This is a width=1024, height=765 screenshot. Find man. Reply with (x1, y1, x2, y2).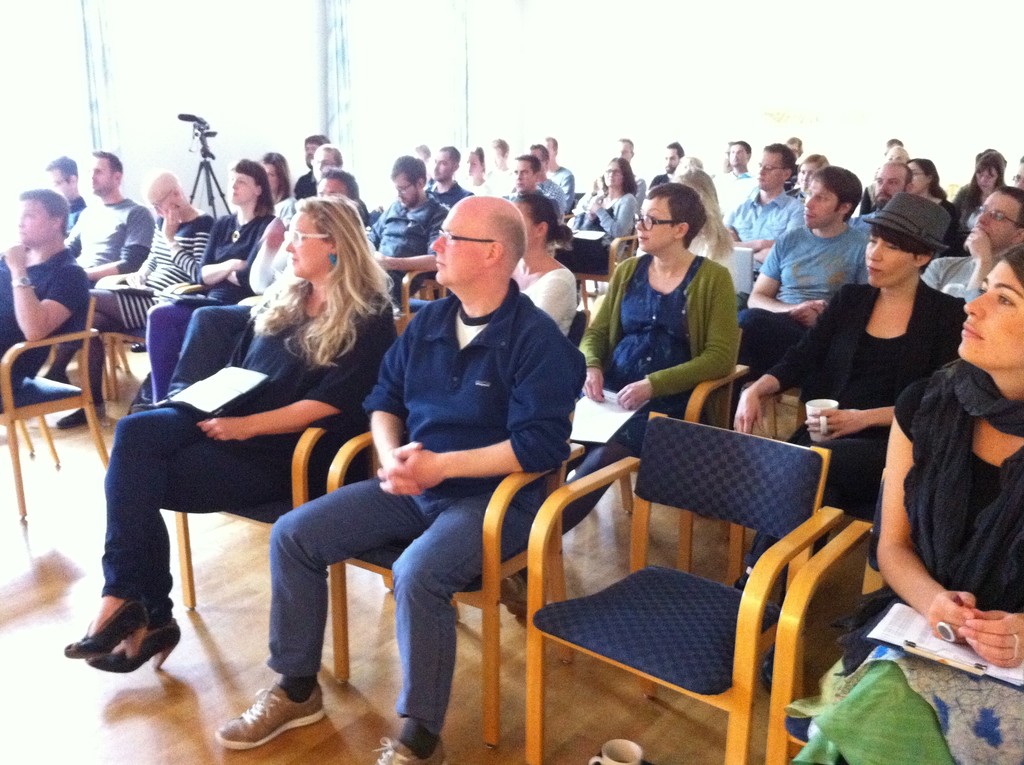
(539, 132, 577, 198).
